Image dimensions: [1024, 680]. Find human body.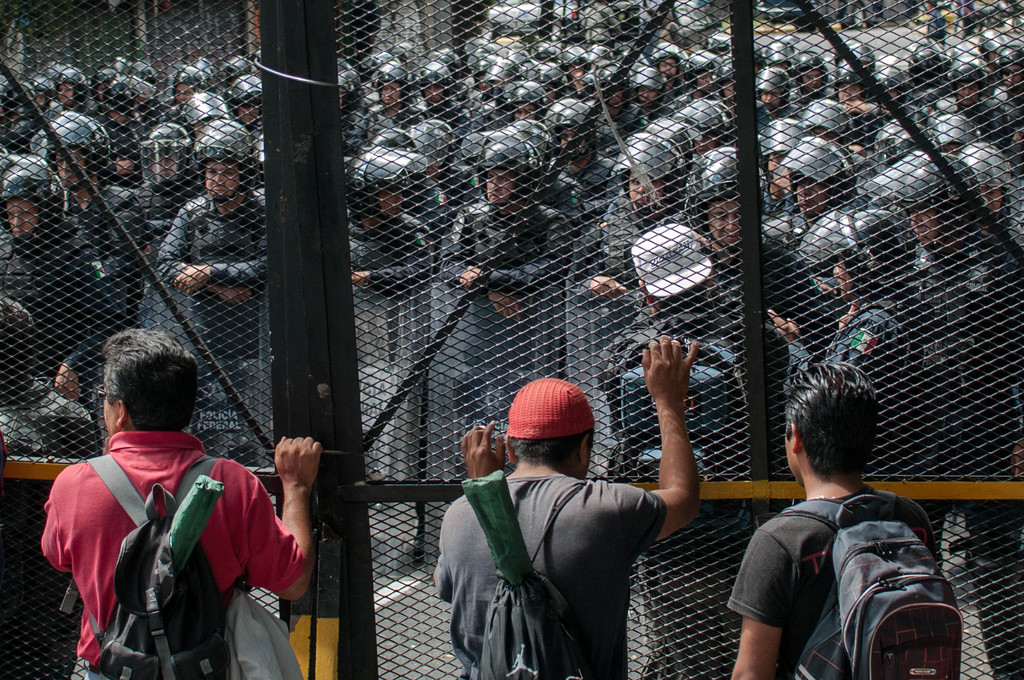
bbox=(31, 327, 317, 679).
